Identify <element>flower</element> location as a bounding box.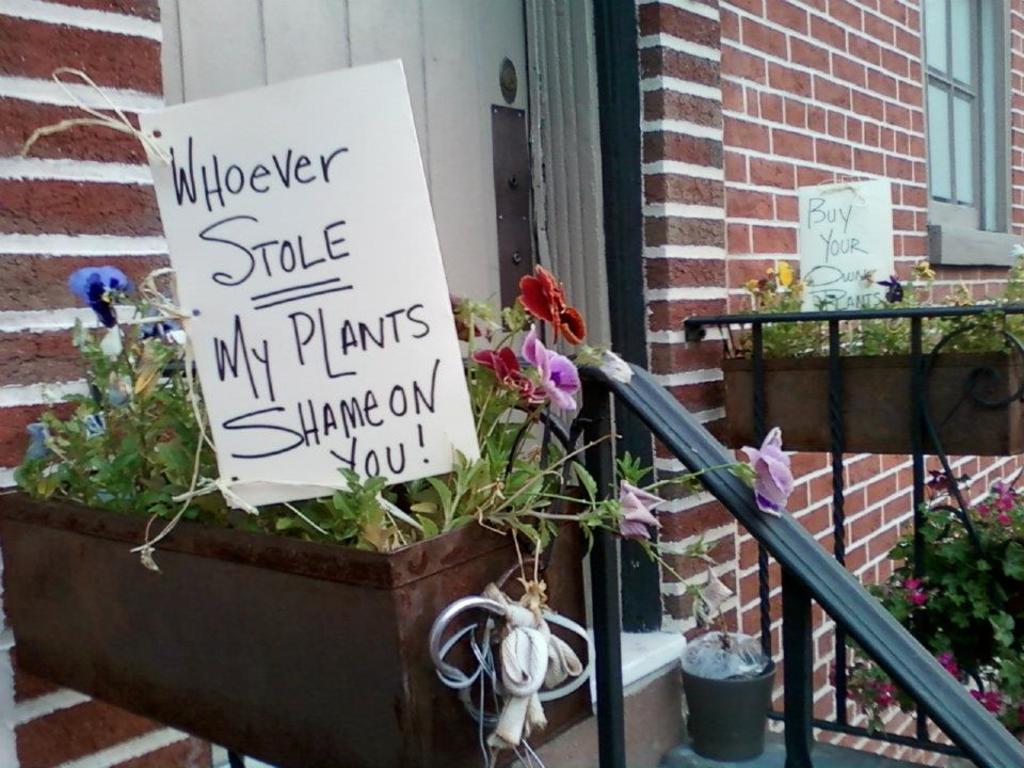
box=[772, 253, 796, 288].
